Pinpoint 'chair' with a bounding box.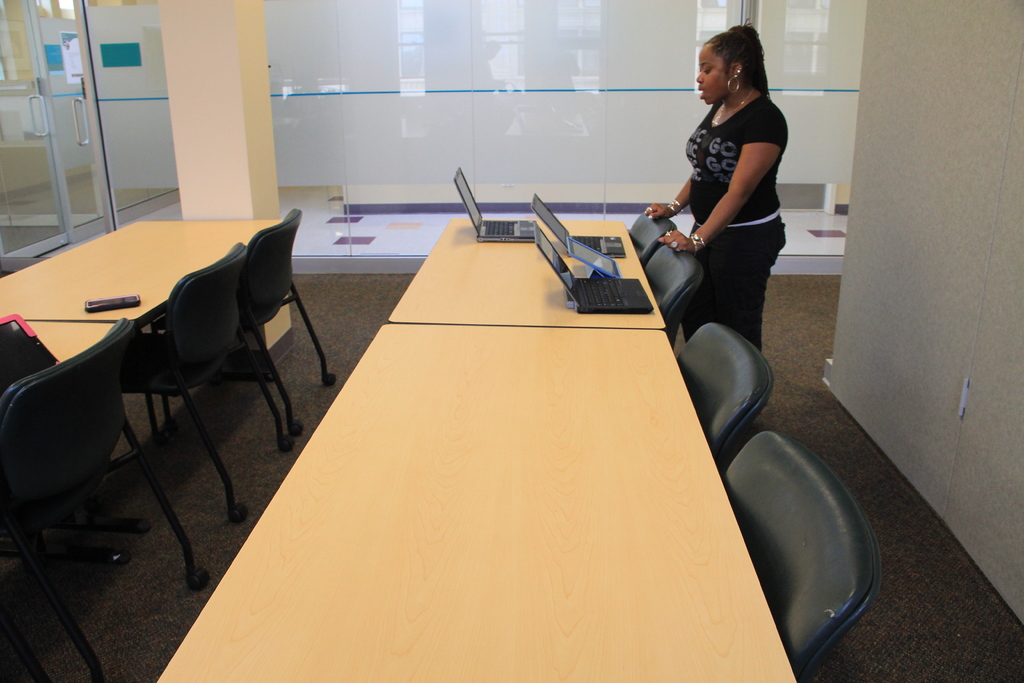
(111, 204, 274, 557).
